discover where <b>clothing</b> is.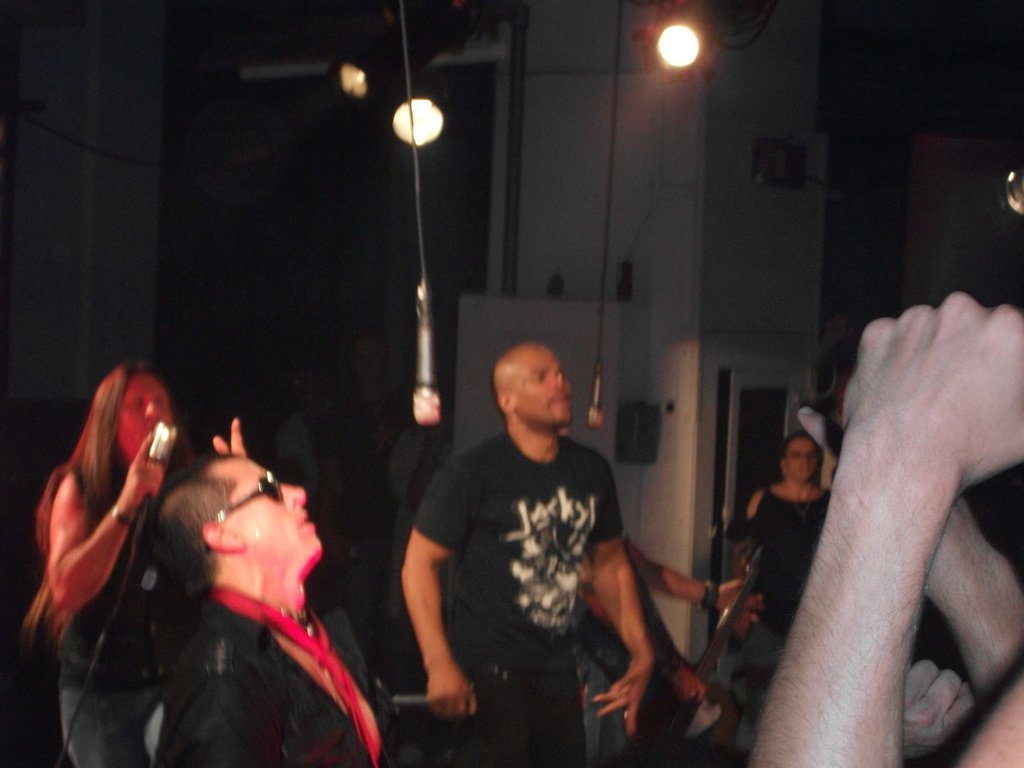
Discovered at rect(149, 589, 397, 767).
